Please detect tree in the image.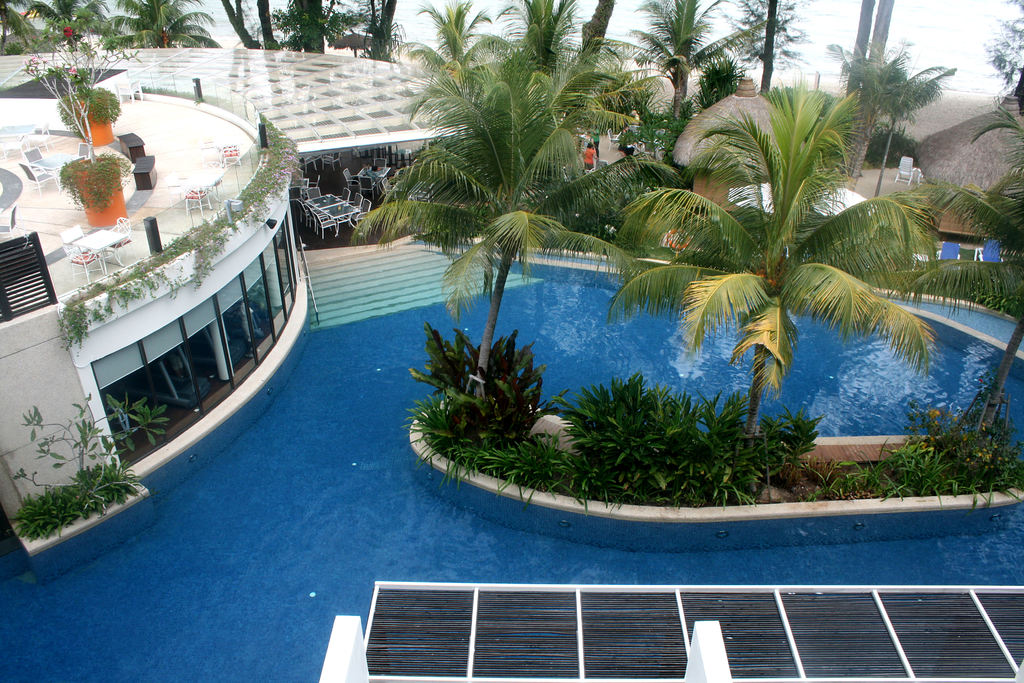
rect(845, 0, 898, 103).
